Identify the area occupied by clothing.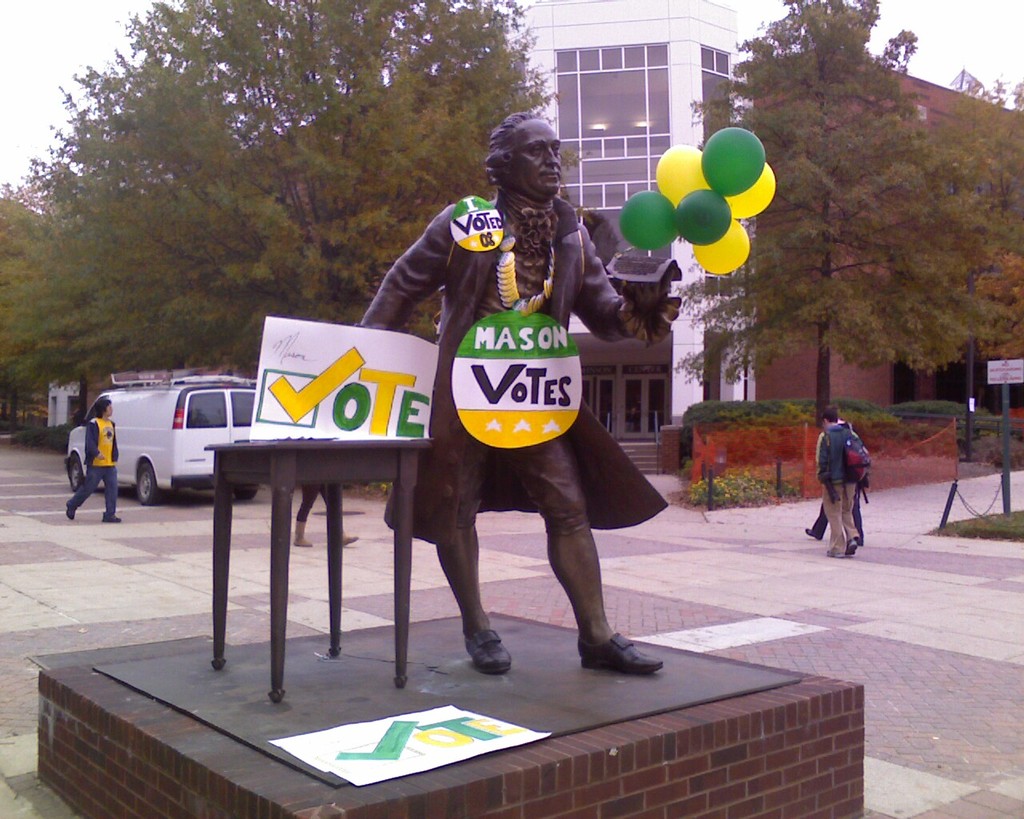
Area: 819/428/853/550.
